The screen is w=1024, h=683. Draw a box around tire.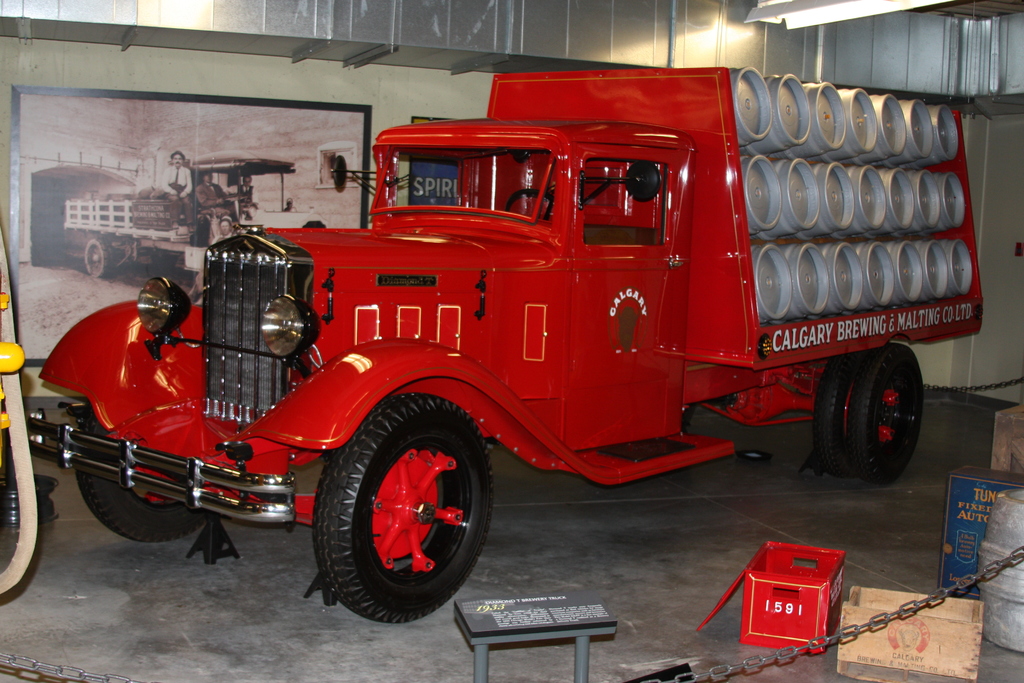
crop(84, 238, 113, 279).
